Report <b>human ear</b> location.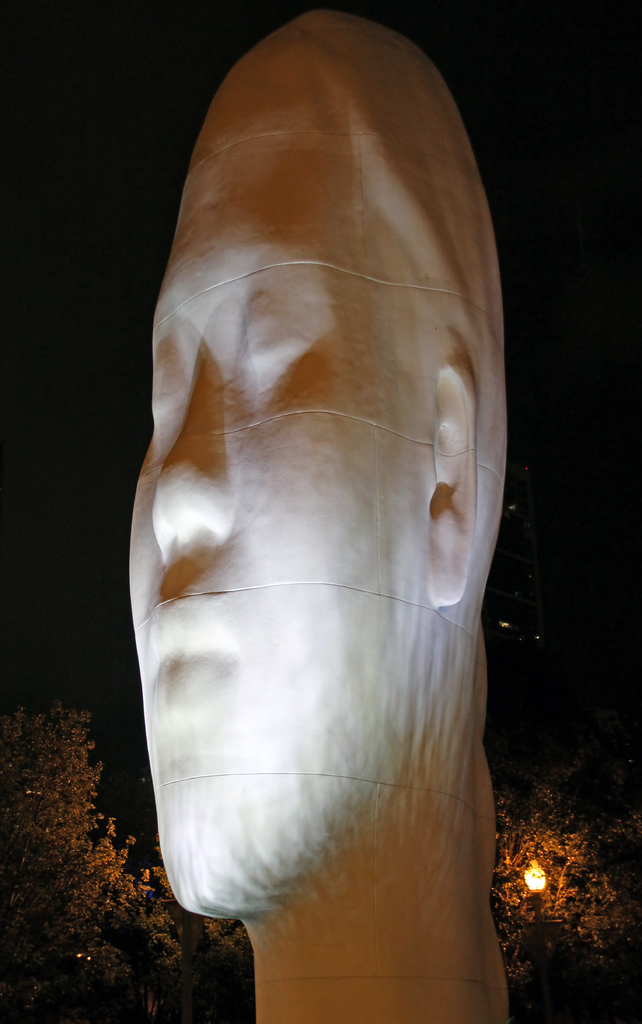
Report: (422,354,476,609).
